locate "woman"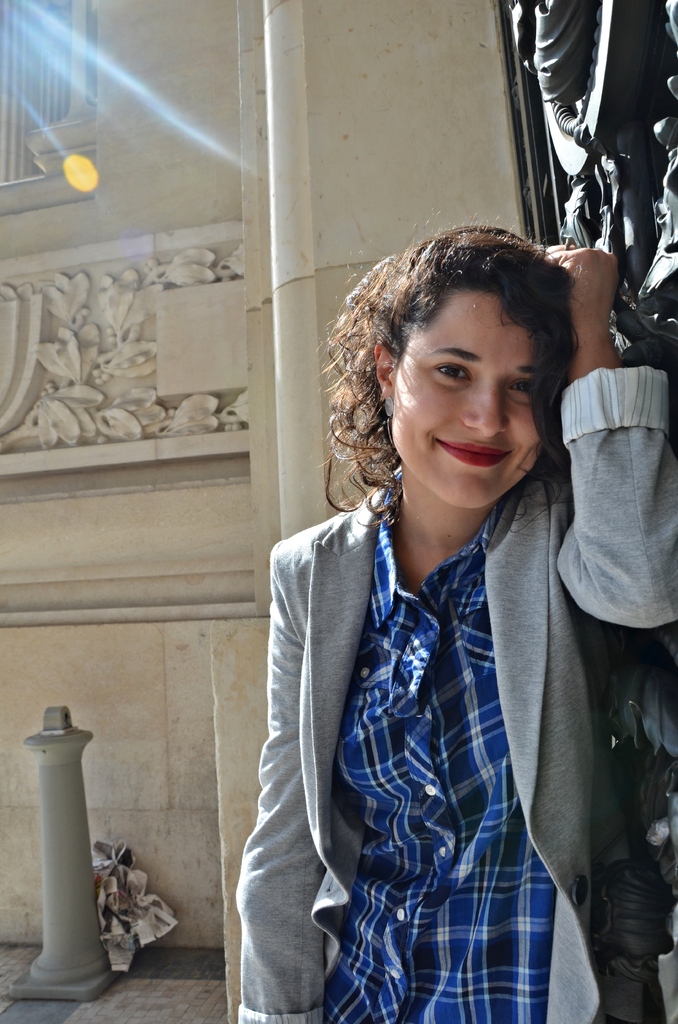
(x1=233, y1=218, x2=677, y2=1016)
